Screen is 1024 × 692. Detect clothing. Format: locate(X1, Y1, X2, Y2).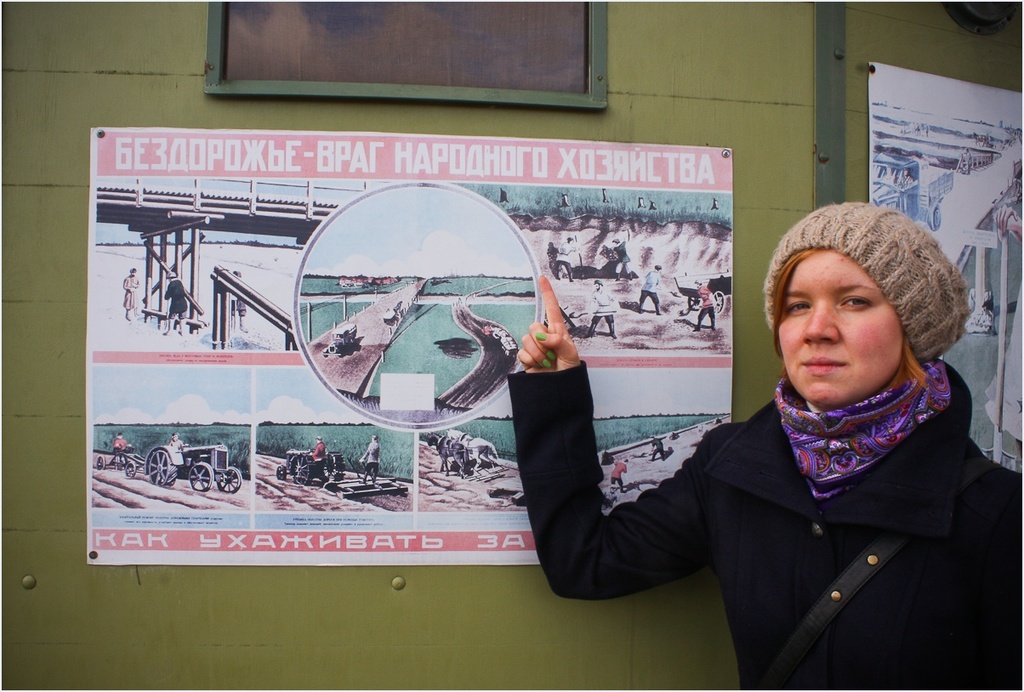
locate(362, 443, 380, 489).
